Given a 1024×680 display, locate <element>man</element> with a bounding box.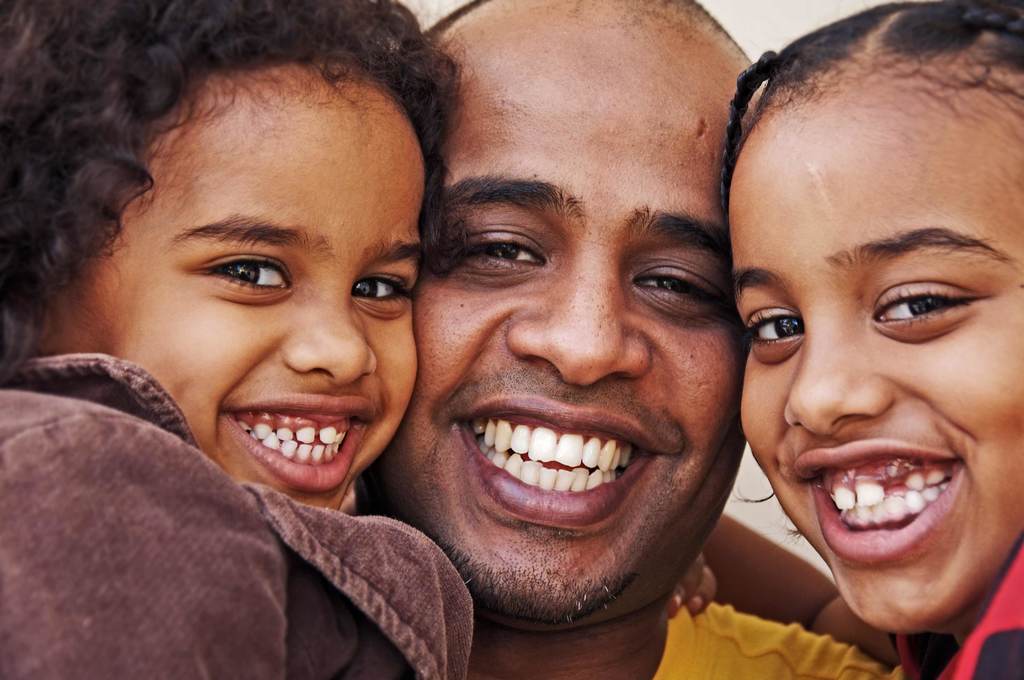
Located: rect(342, 0, 906, 679).
